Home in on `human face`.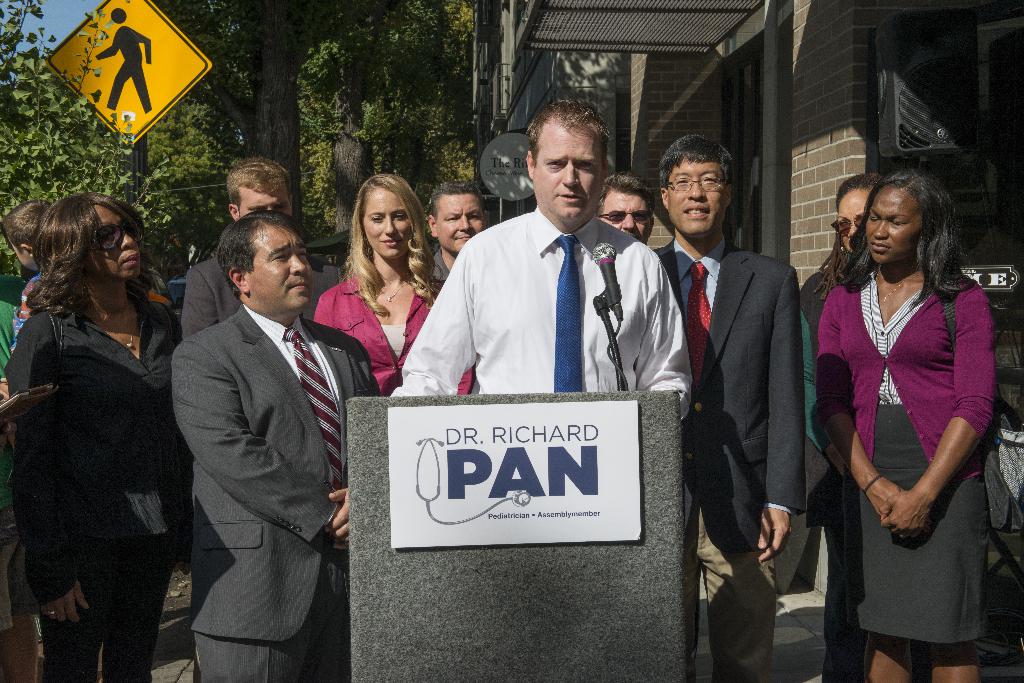
Homed in at select_region(593, 188, 647, 247).
